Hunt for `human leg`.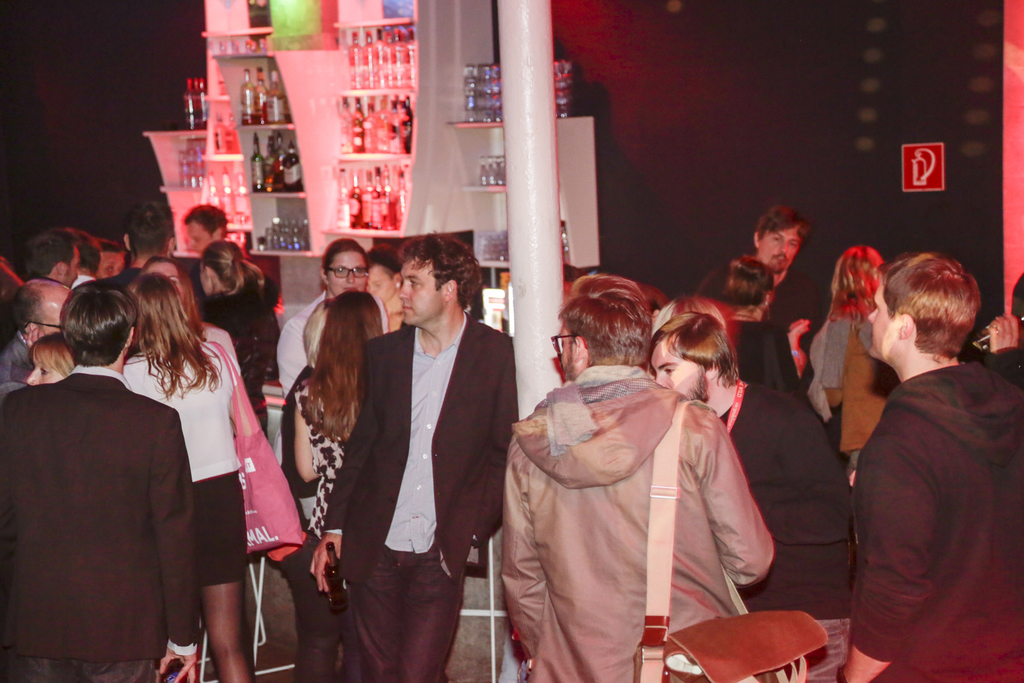
Hunted down at (left=191, top=551, right=238, bottom=682).
